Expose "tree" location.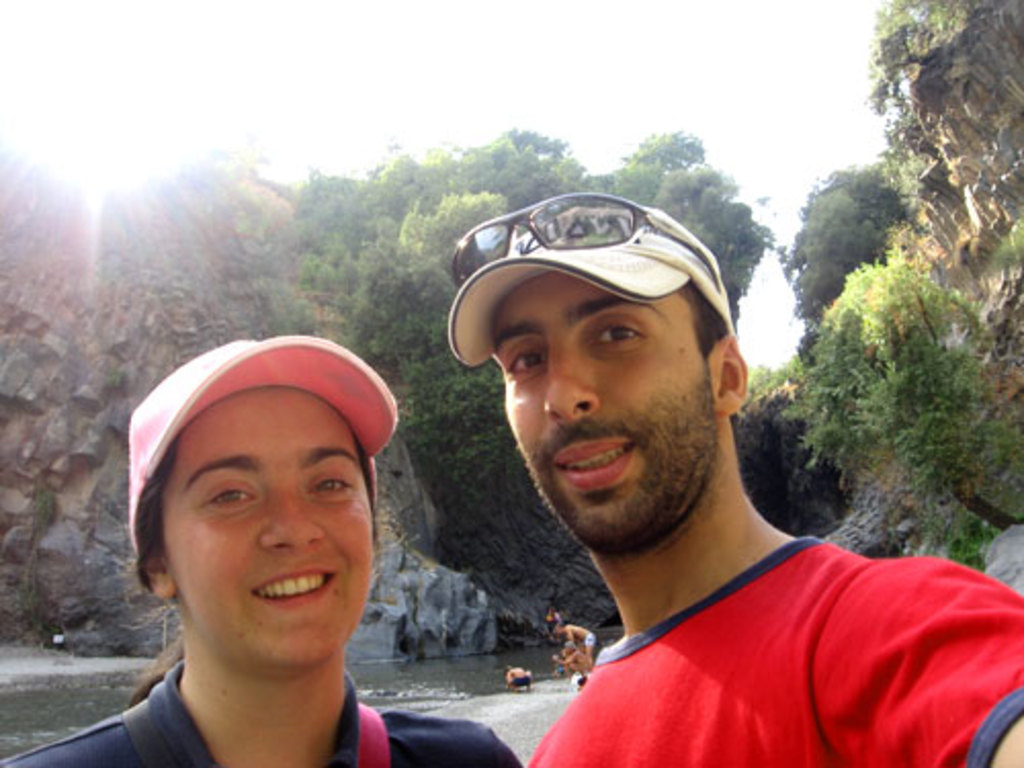
Exposed at <bbox>778, 248, 1022, 565</bbox>.
